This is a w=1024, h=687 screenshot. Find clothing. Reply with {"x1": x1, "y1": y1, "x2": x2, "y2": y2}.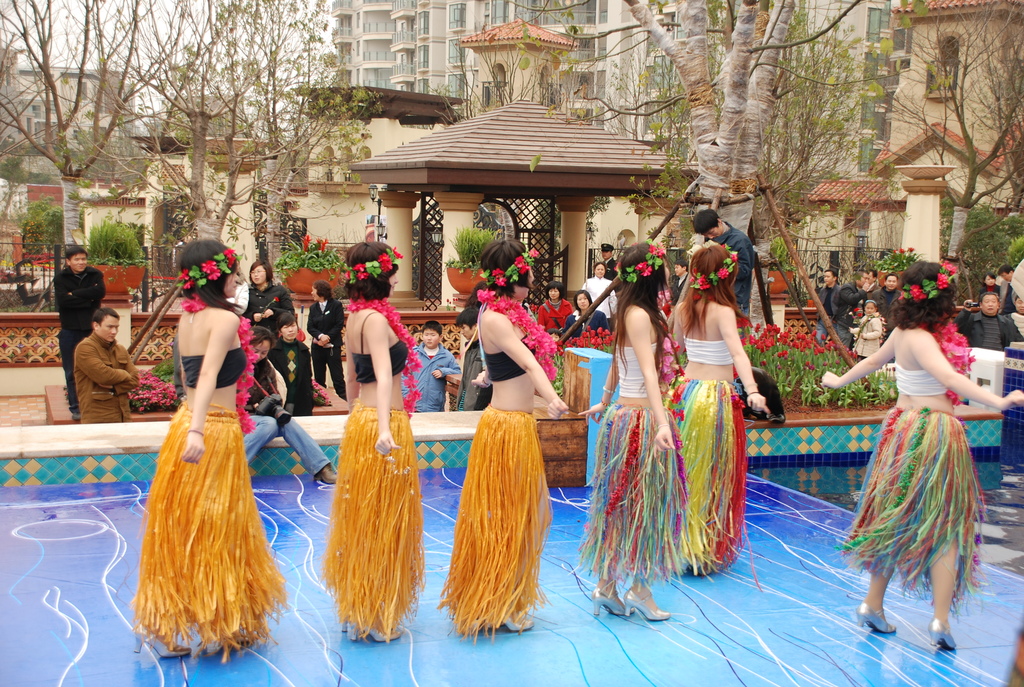
{"x1": 572, "y1": 272, "x2": 618, "y2": 334}.
